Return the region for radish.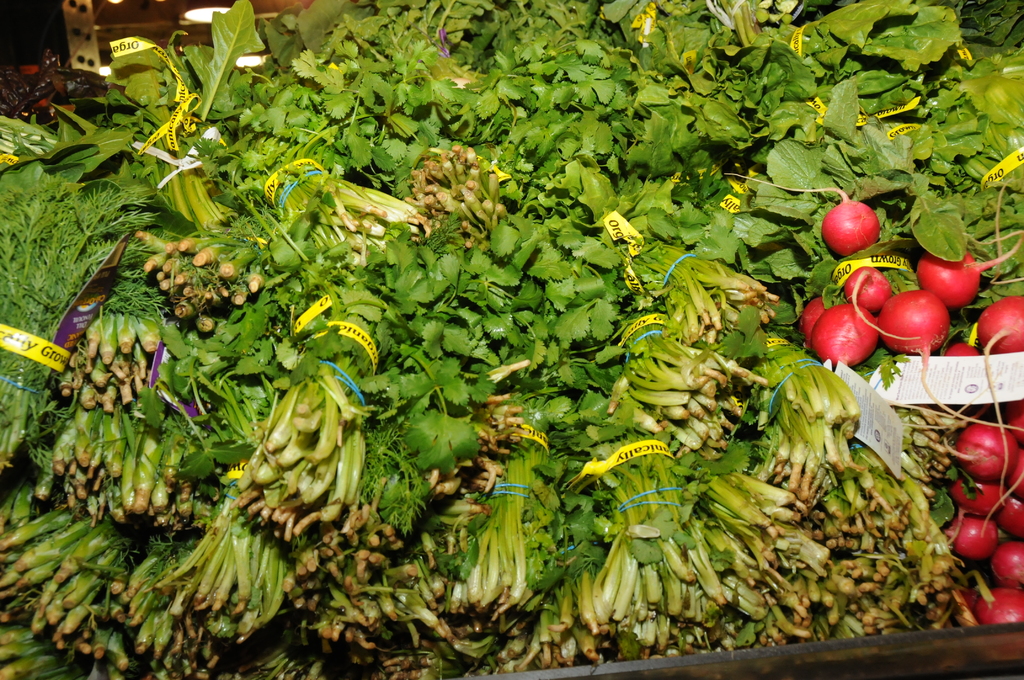
971/292/1023/490.
